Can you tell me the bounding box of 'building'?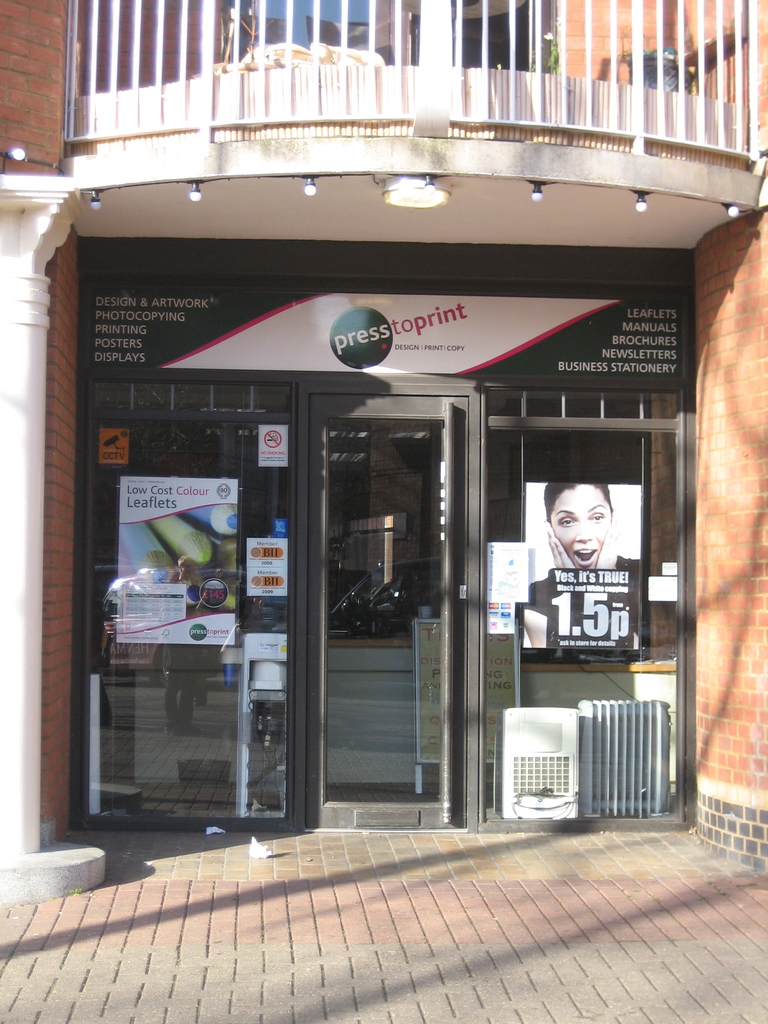
(x1=0, y1=0, x2=767, y2=906).
